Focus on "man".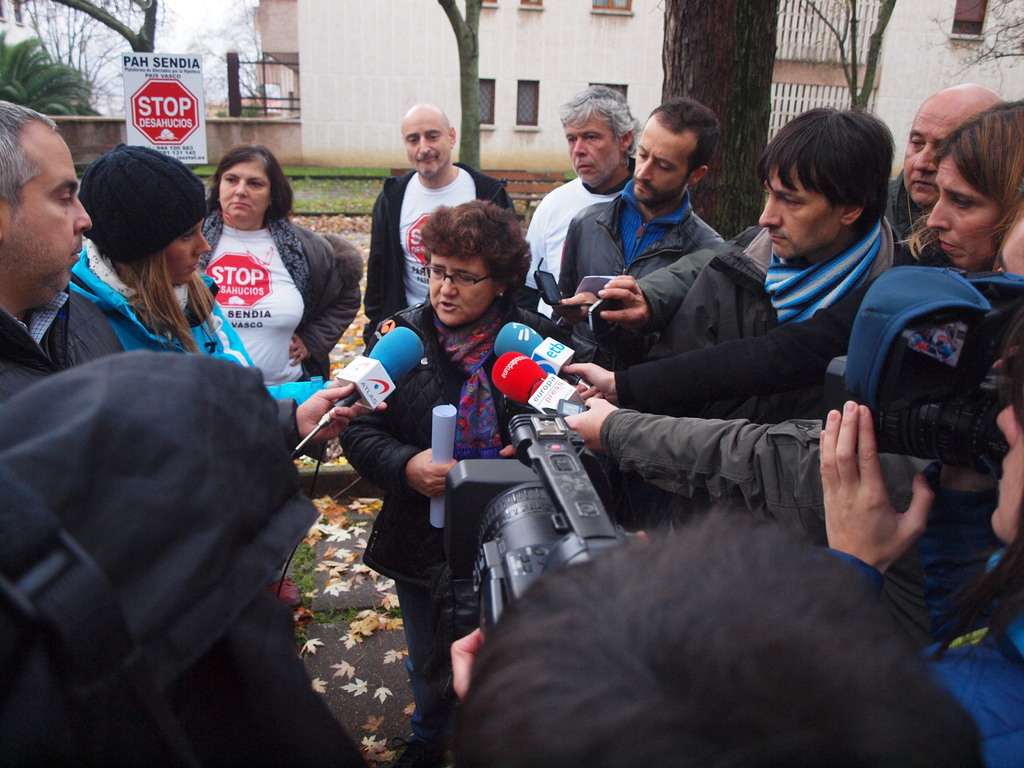
Focused at box=[581, 308, 1023, 767].
